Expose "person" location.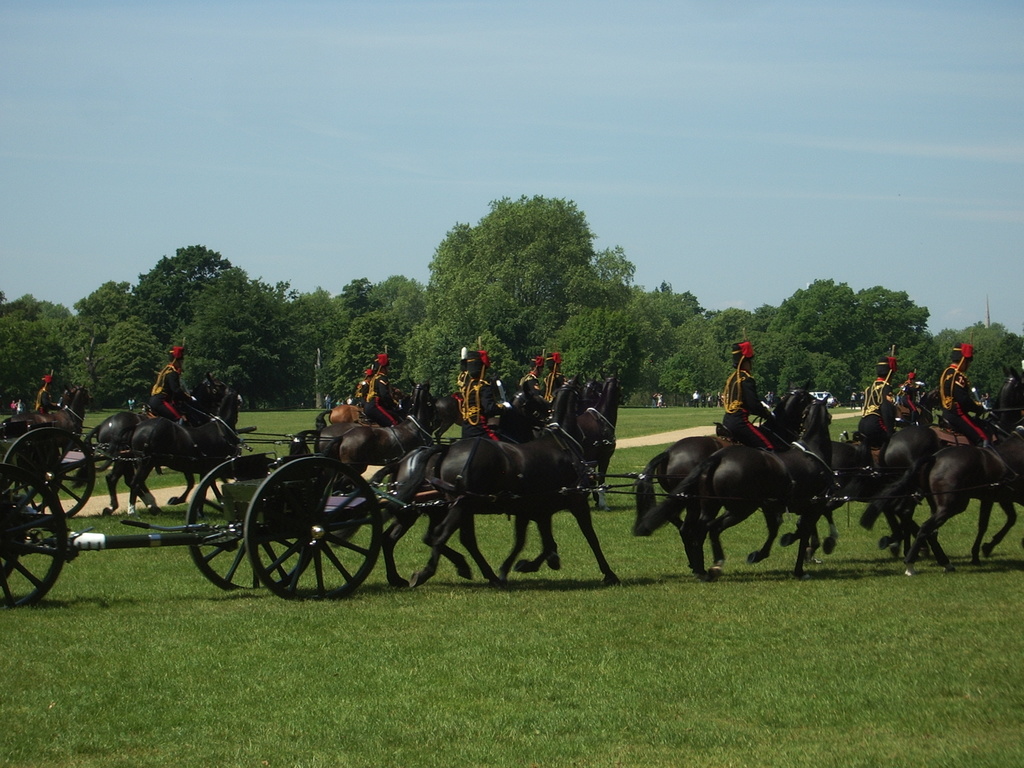
Exposed at <region>892, 366, 933, 430</region>.
